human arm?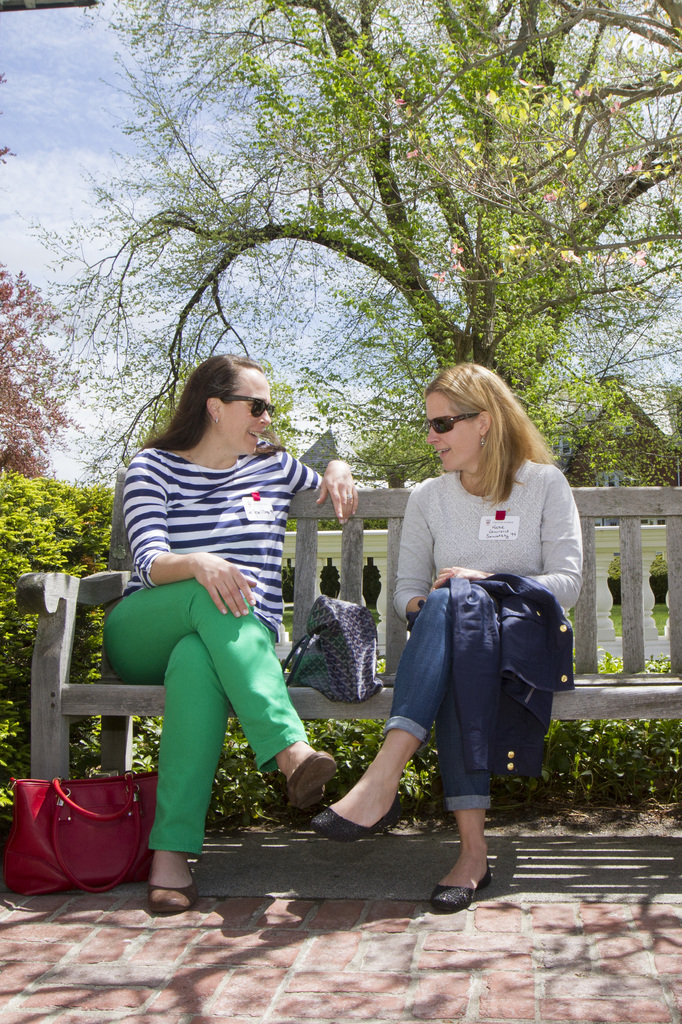
l=278, t=451, r=365, b=536
